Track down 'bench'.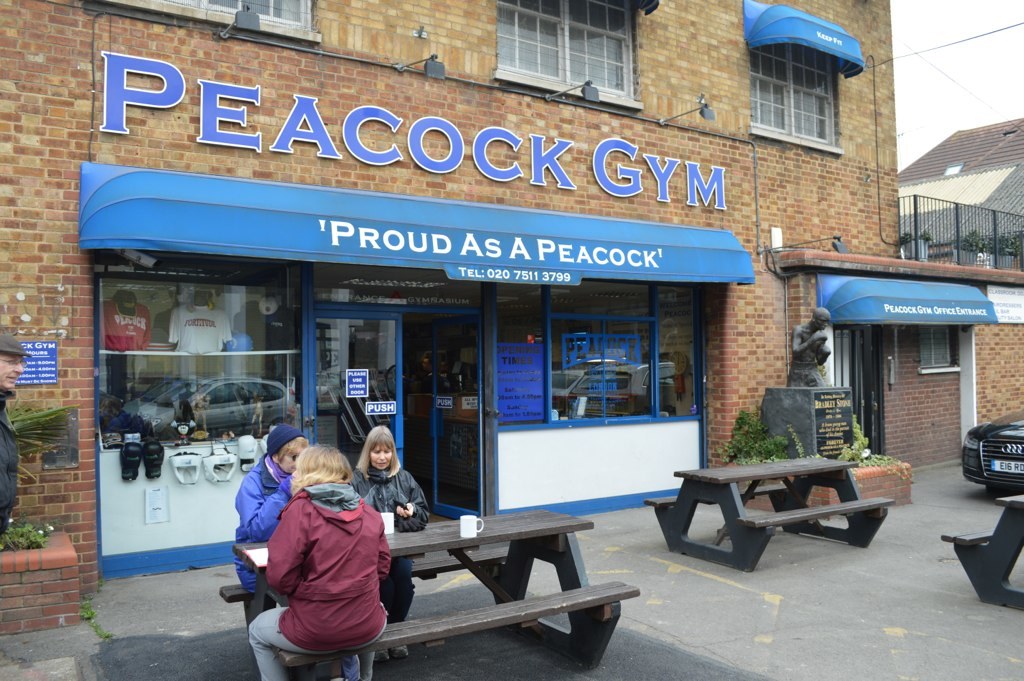
Tracked to 937,494,1023,611.
